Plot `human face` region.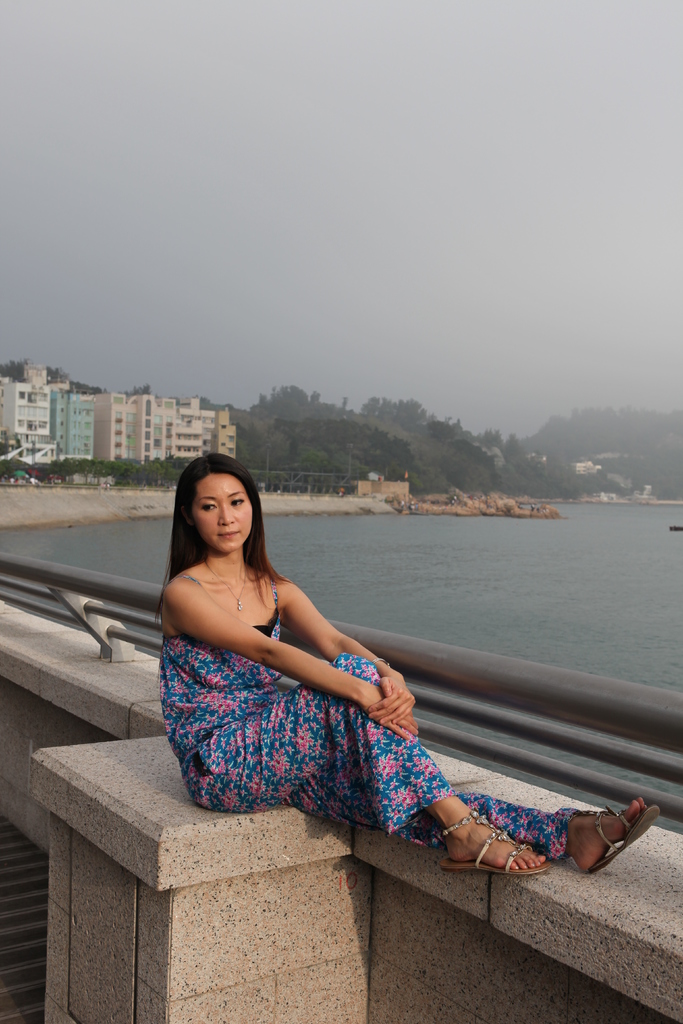
Plotted at (188,473,255,554).
